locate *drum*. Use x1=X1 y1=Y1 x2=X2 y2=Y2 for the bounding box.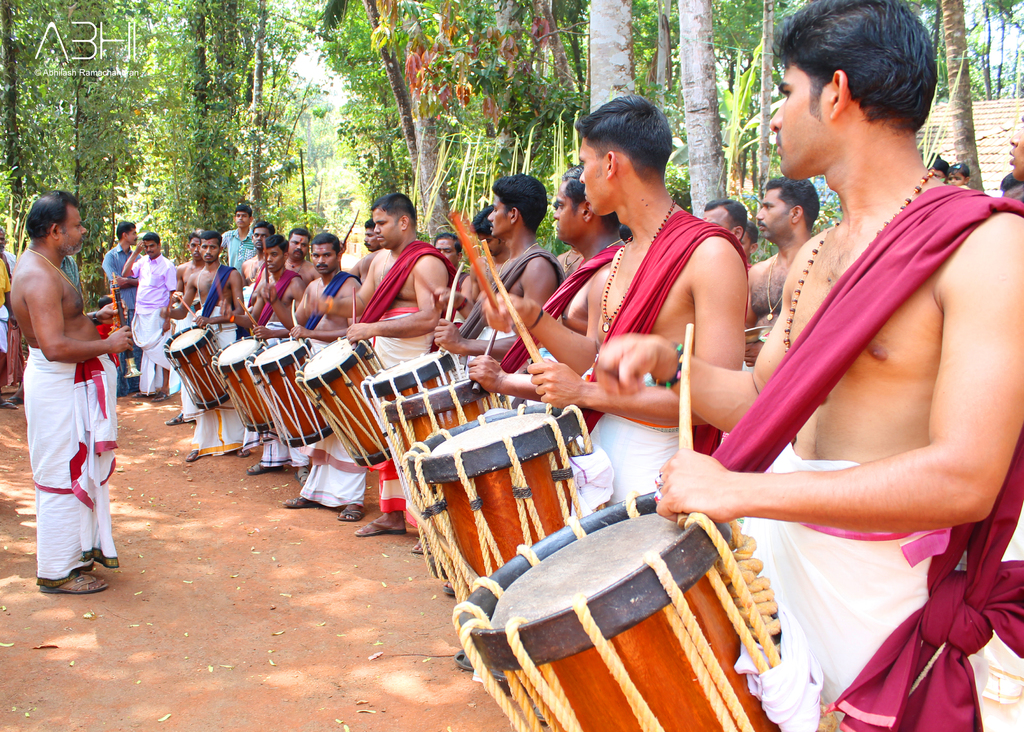
x1=407 y1=407 x2=604 y2=599.
